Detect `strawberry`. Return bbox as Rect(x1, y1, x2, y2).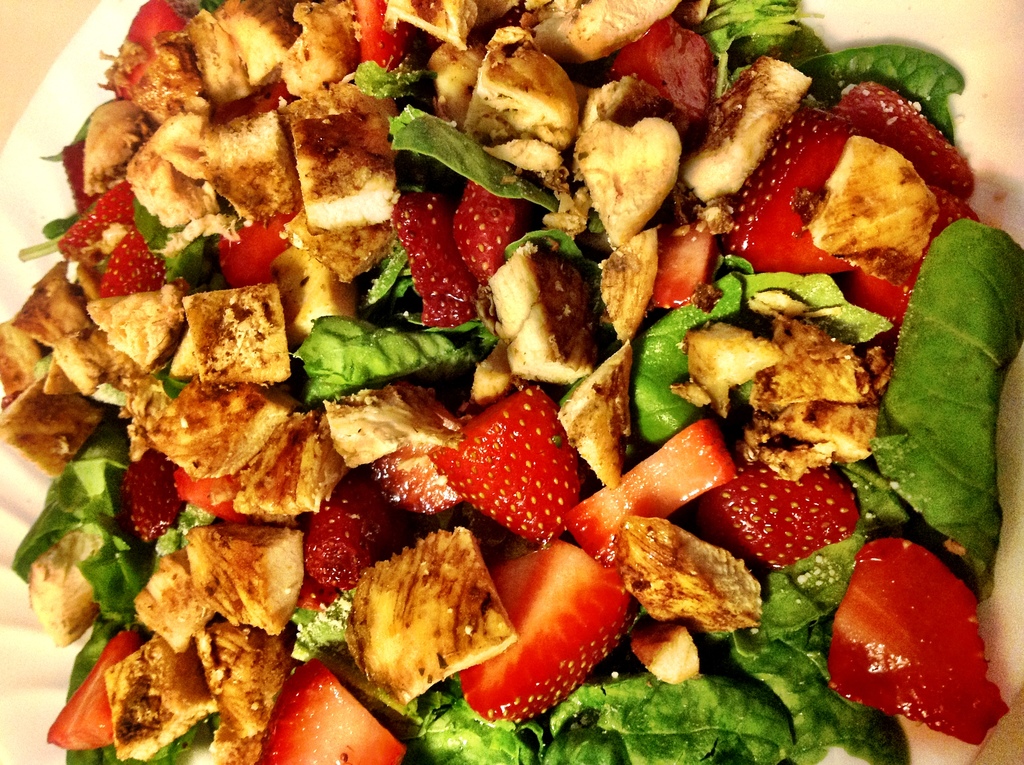
Rect(852, 178, 982, 338).
